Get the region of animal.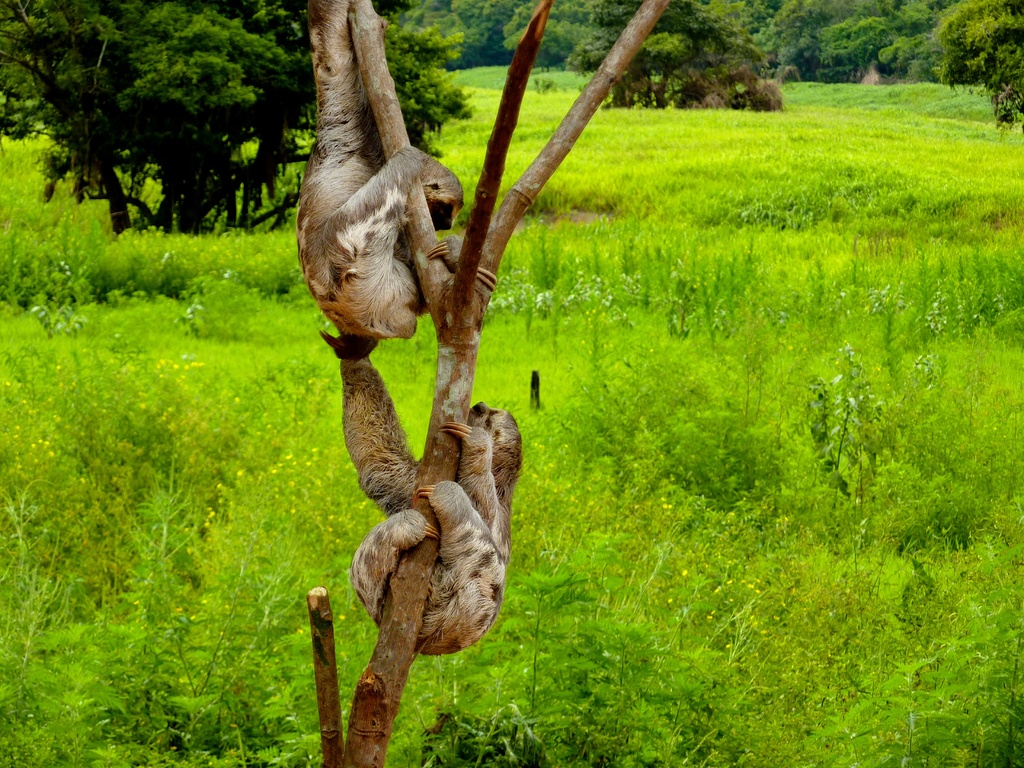
{"x1": 296, "y1": 0, "x2": 468, "y2": 342}.
